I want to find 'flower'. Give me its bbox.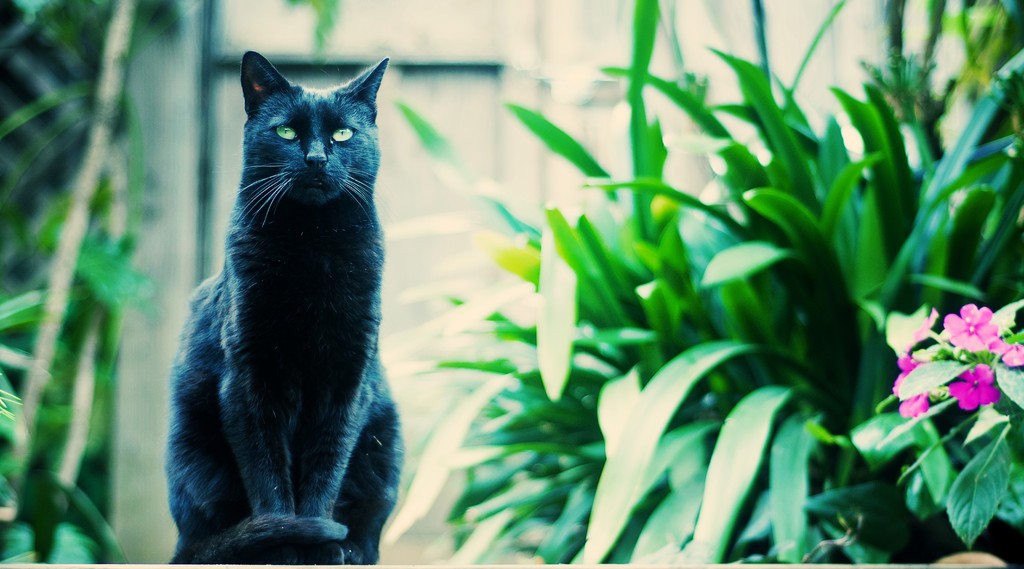
[left=942, top=301, right=1009, bottom=374].
